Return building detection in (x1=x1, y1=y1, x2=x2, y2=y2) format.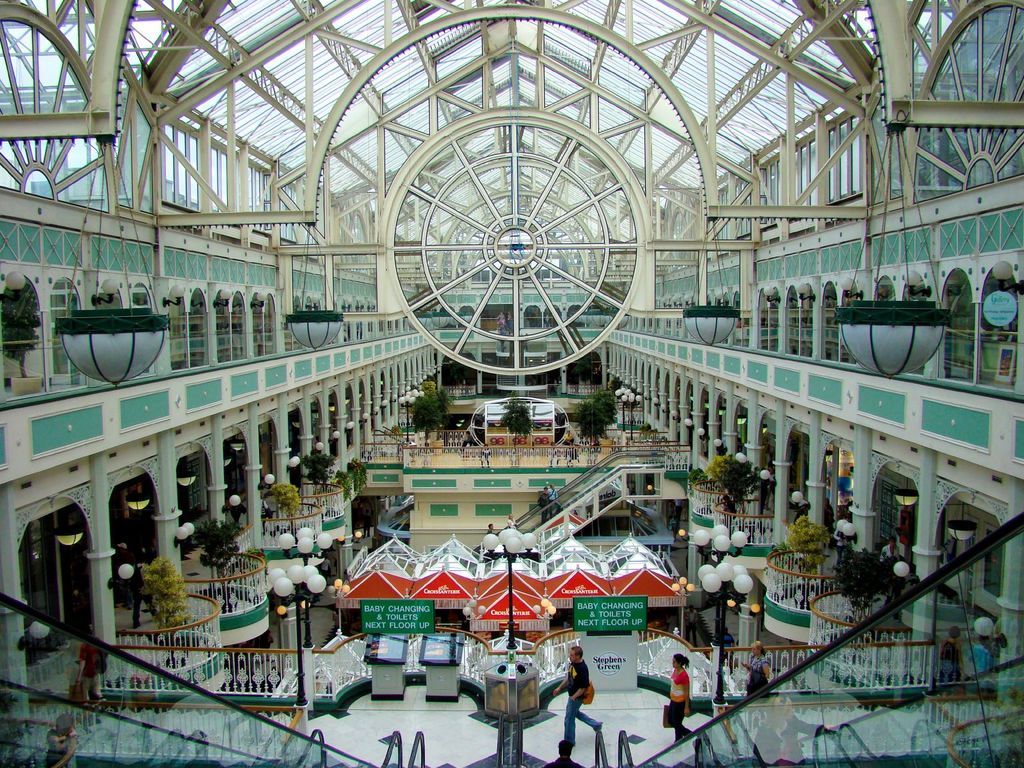
(x1=0, y1=0, x2=1023, y2=767).
